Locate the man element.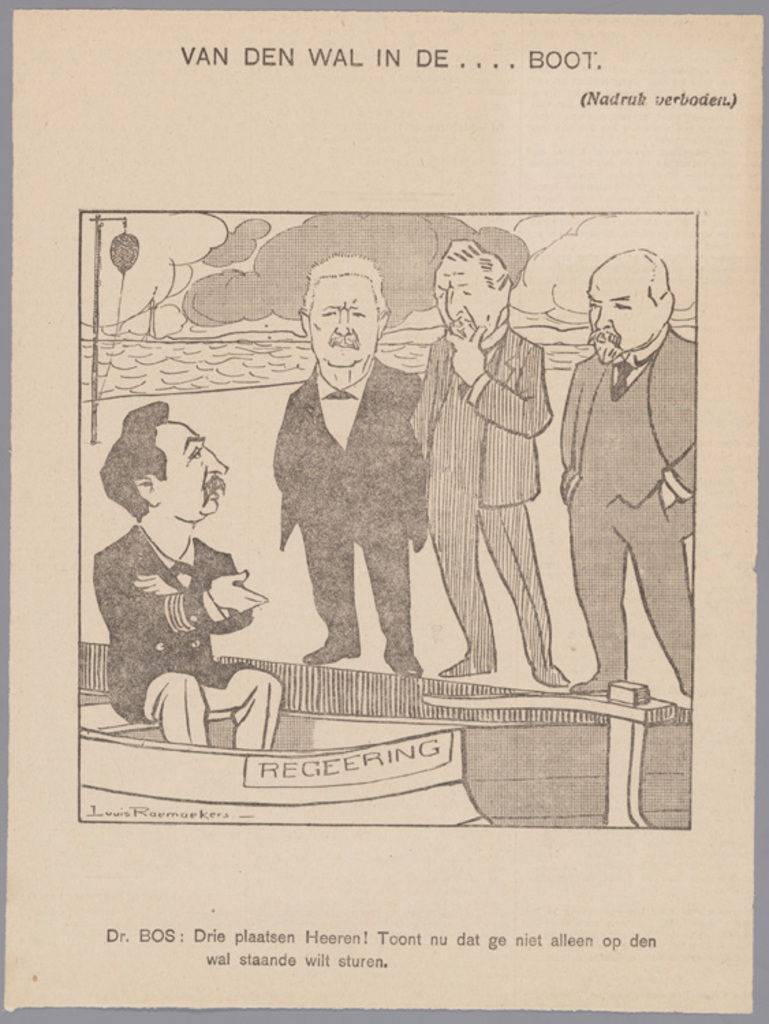
Element bbox: [85, 393, 284, 745].
